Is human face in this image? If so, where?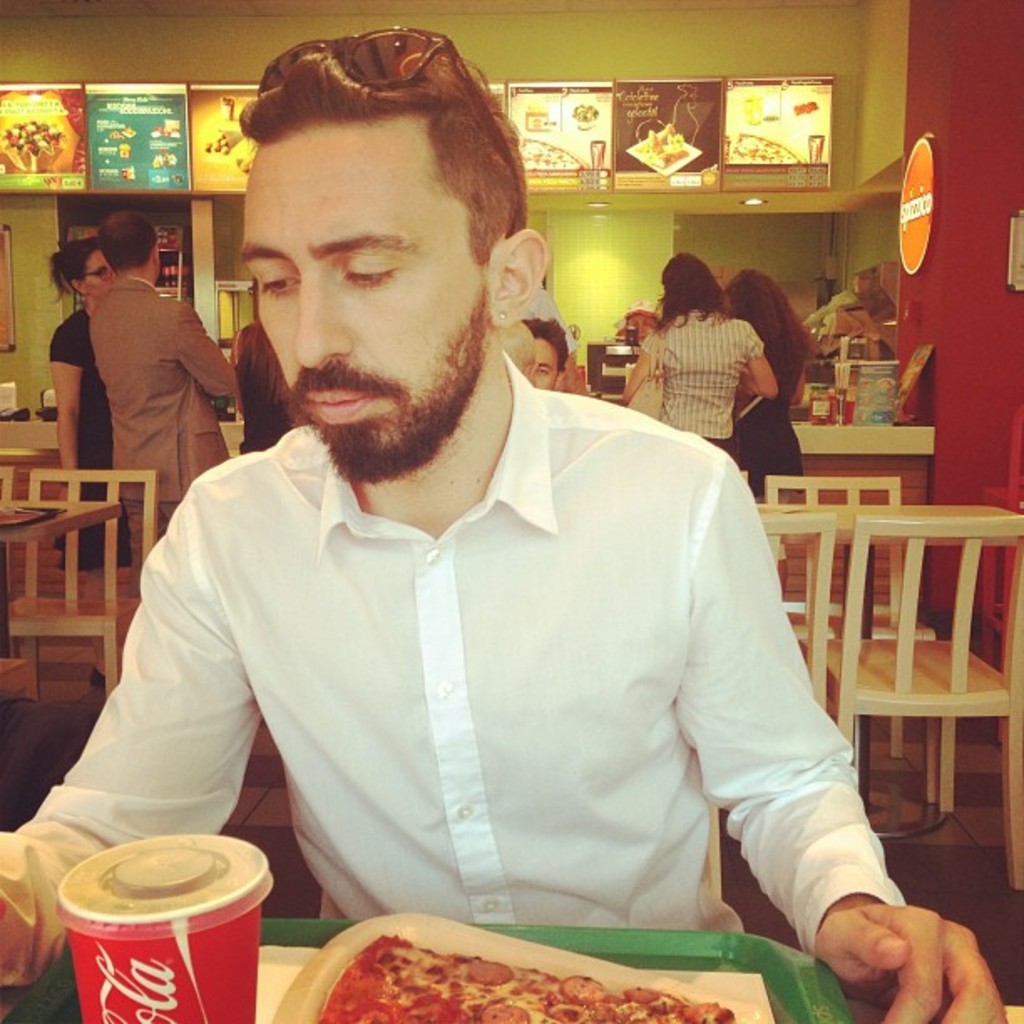
Yes, at 85 249 114 293.
